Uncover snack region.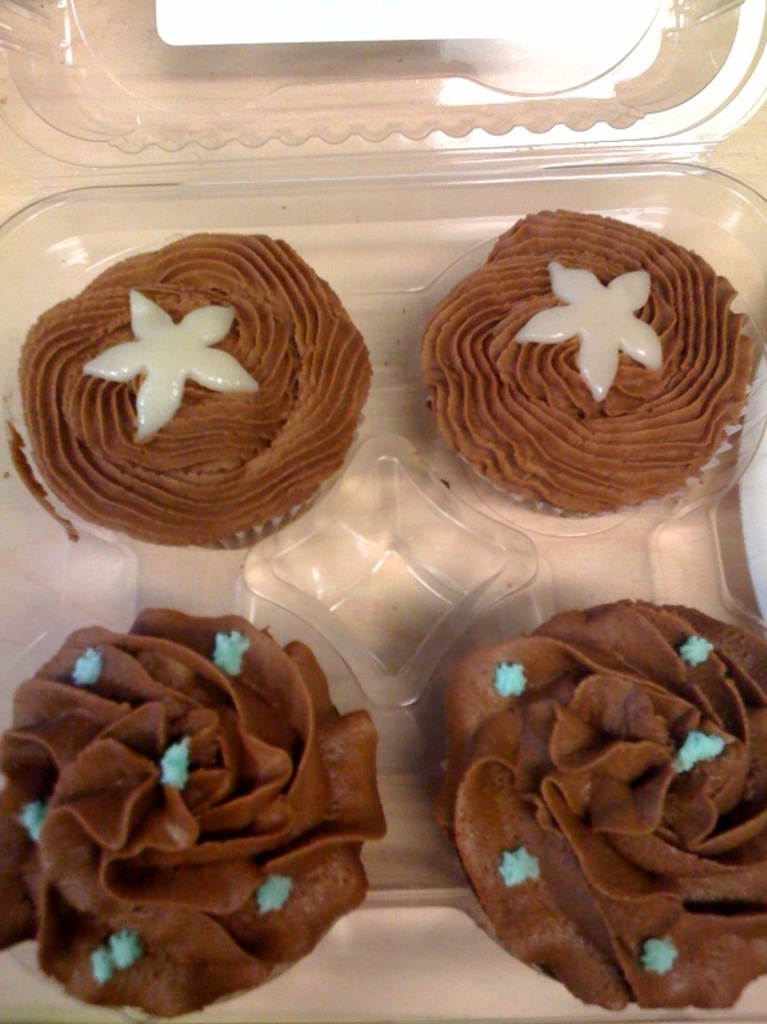
Uncovered: rect(424, 209, 754, 517).
